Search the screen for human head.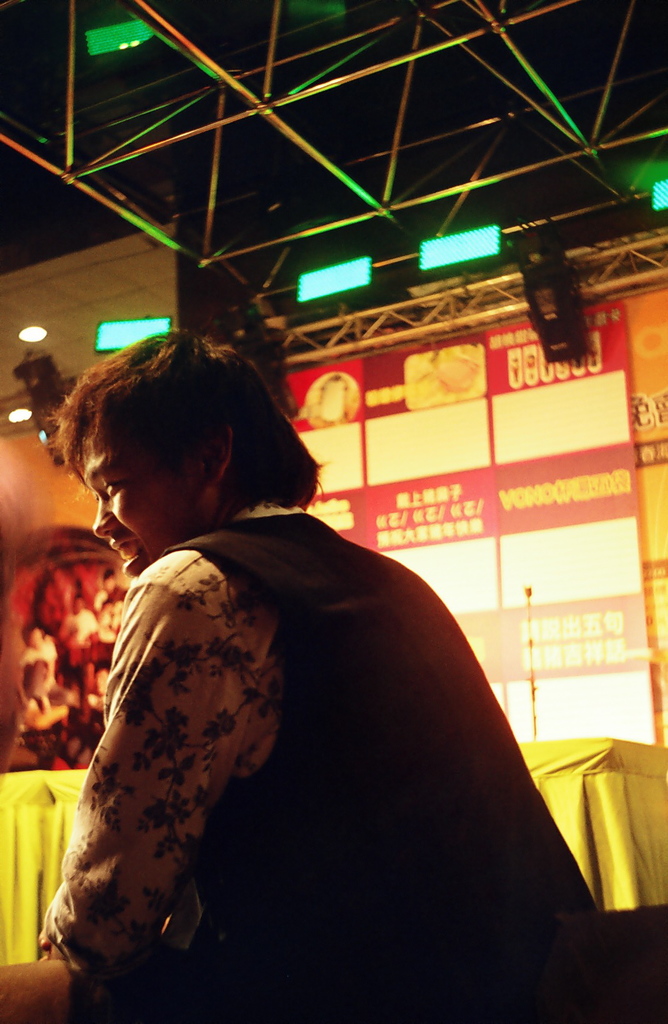
Found at select_region(38, 329, 326, 576).
